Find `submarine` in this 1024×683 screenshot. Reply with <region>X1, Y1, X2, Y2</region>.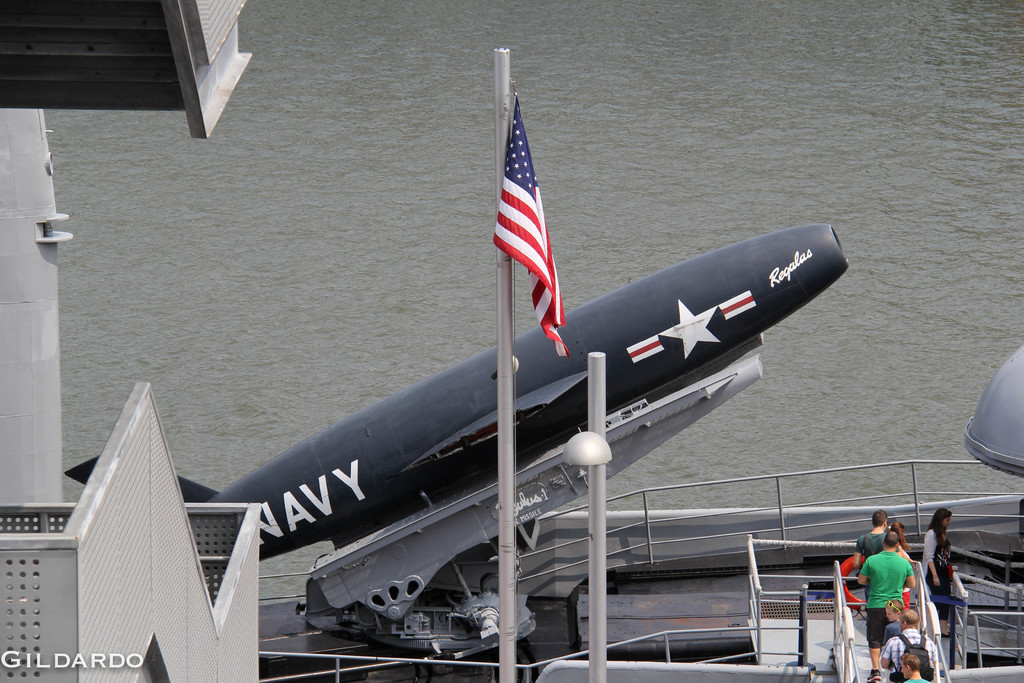
<region>64, 233, 844, 563</region>.
